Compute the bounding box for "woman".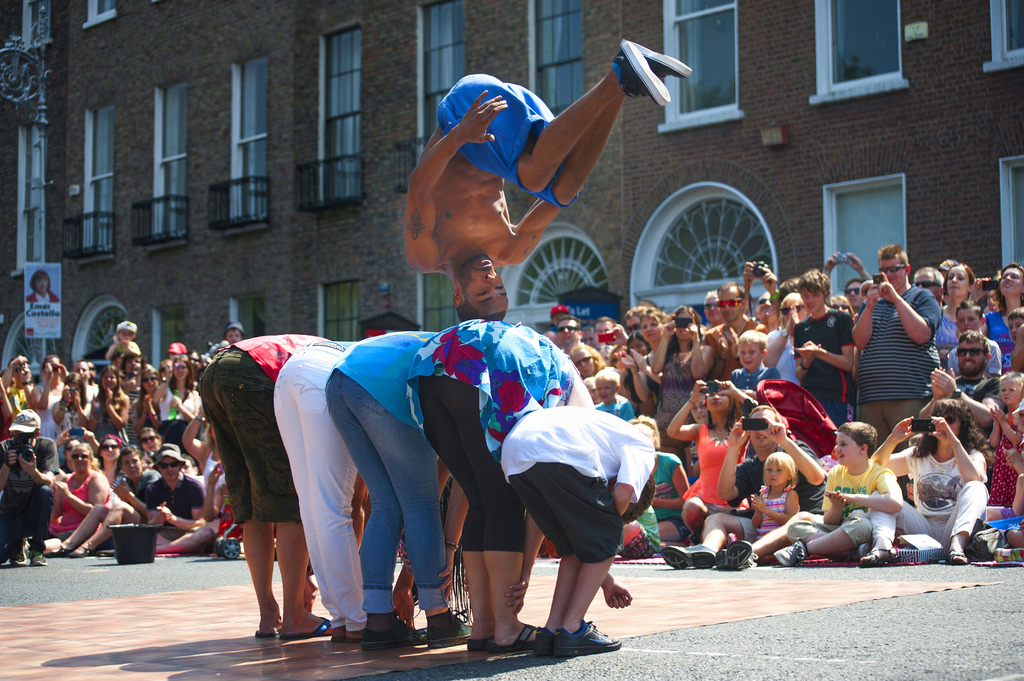
region(929, 261, 978, 352).
